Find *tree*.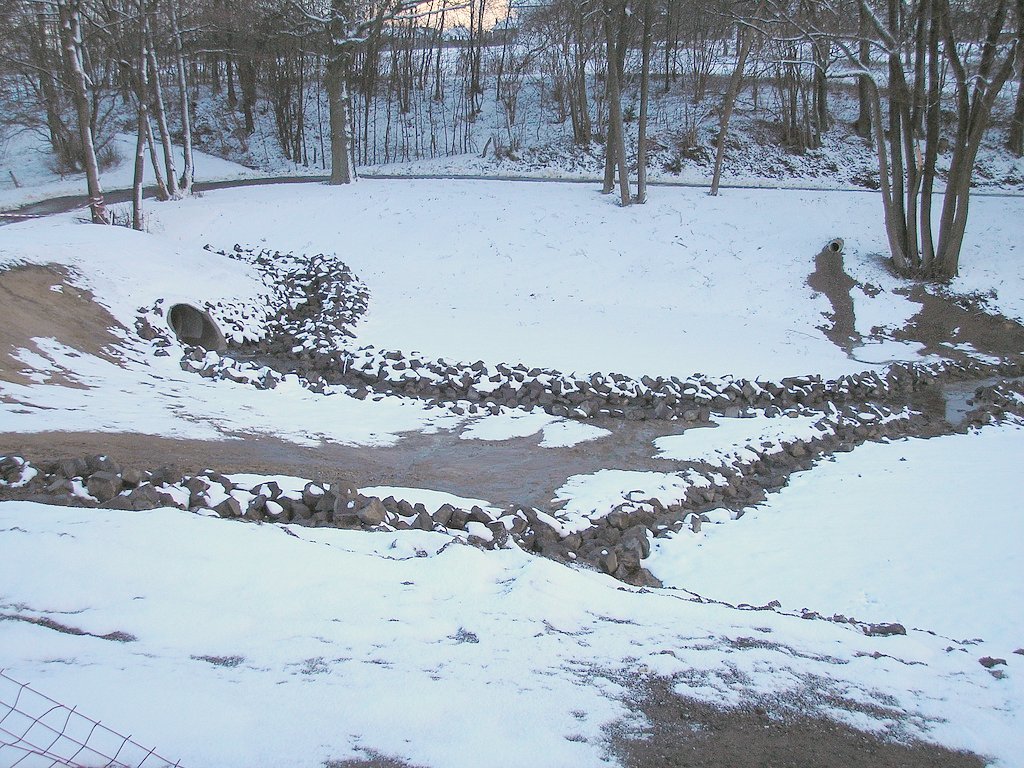
[left=493, top=0, right=823, bottom=185].
